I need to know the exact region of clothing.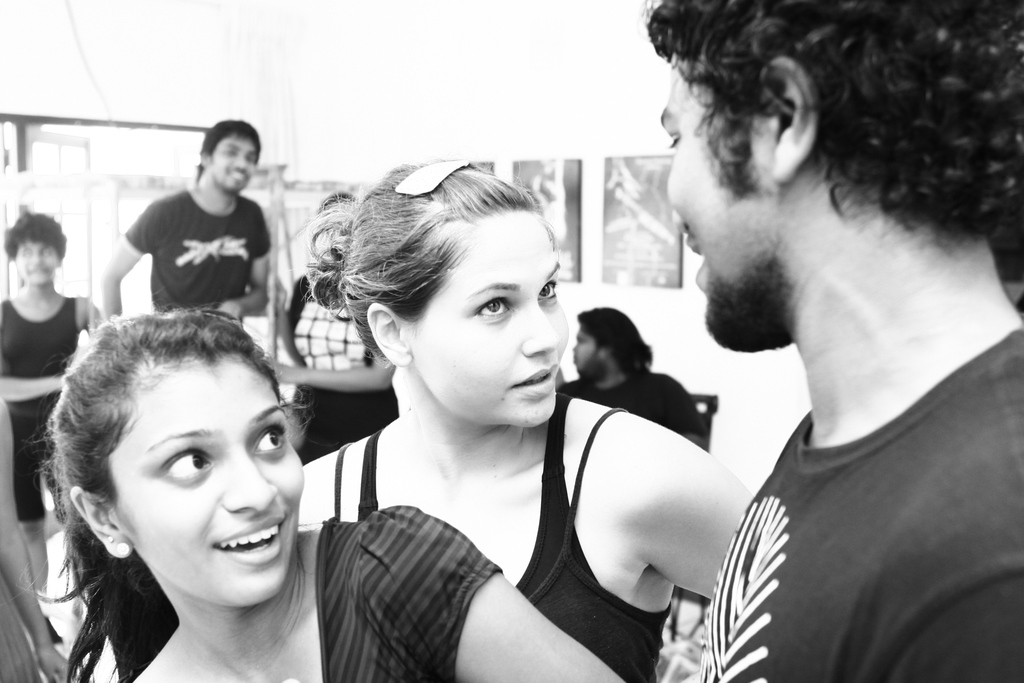
Region: bbox=[119, 199, 258, 299].
